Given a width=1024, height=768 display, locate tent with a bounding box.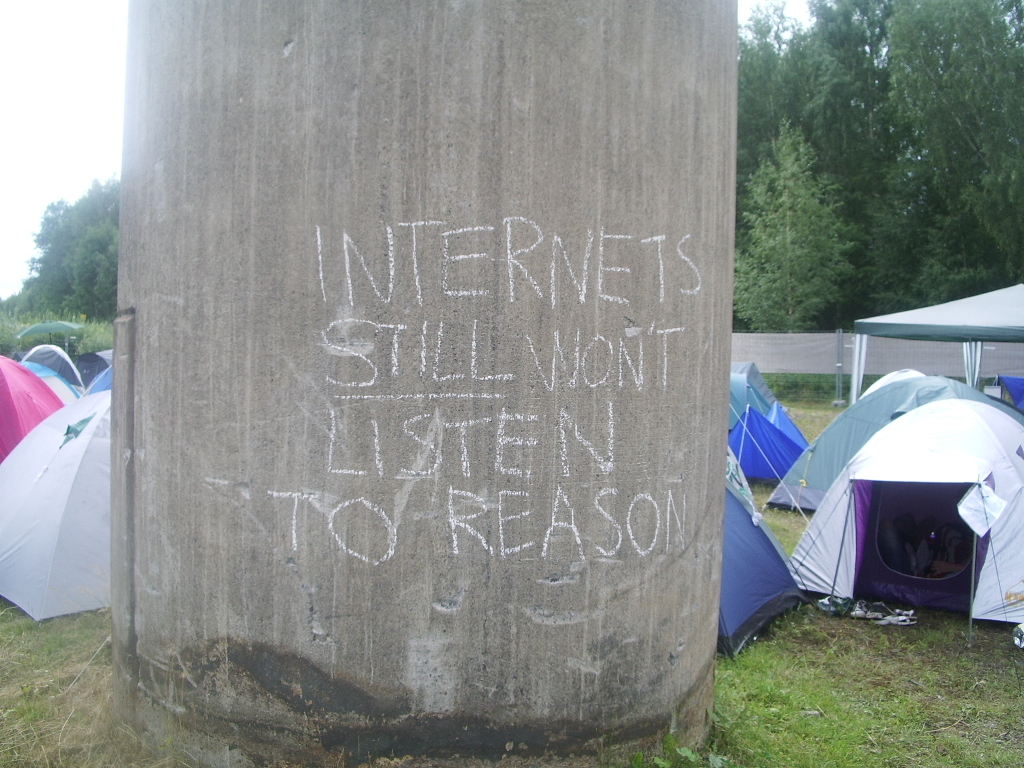
Located: [790,392,1023,632].
